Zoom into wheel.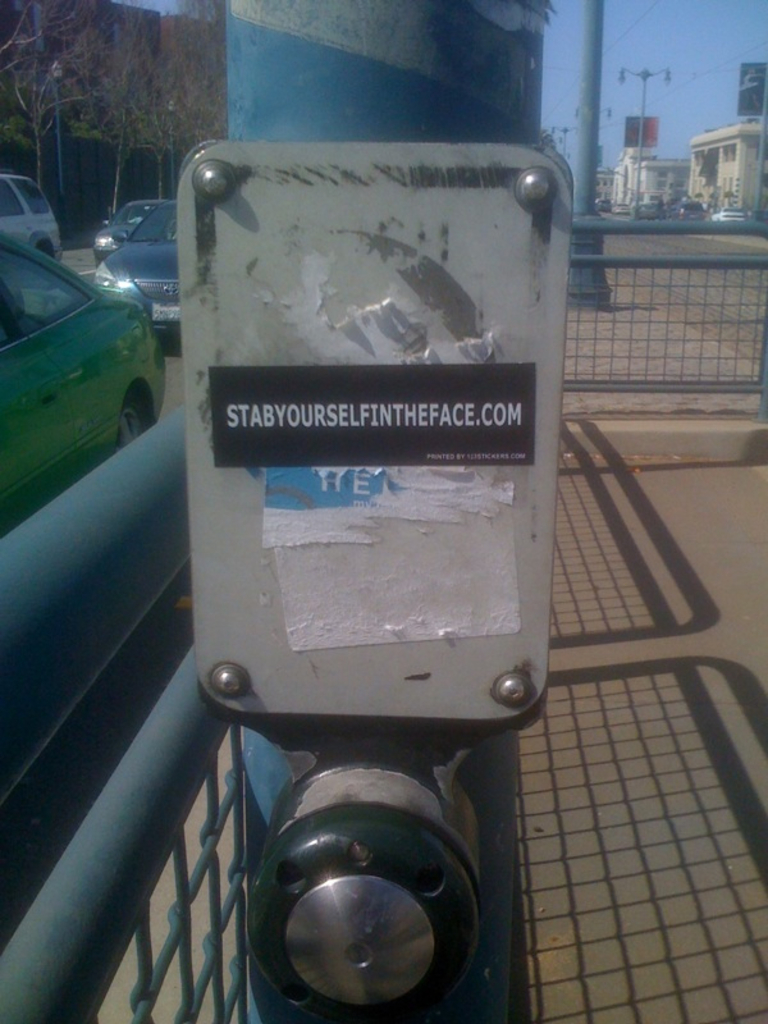
Zoom target: bbox=(658, 216, 660, 220).
